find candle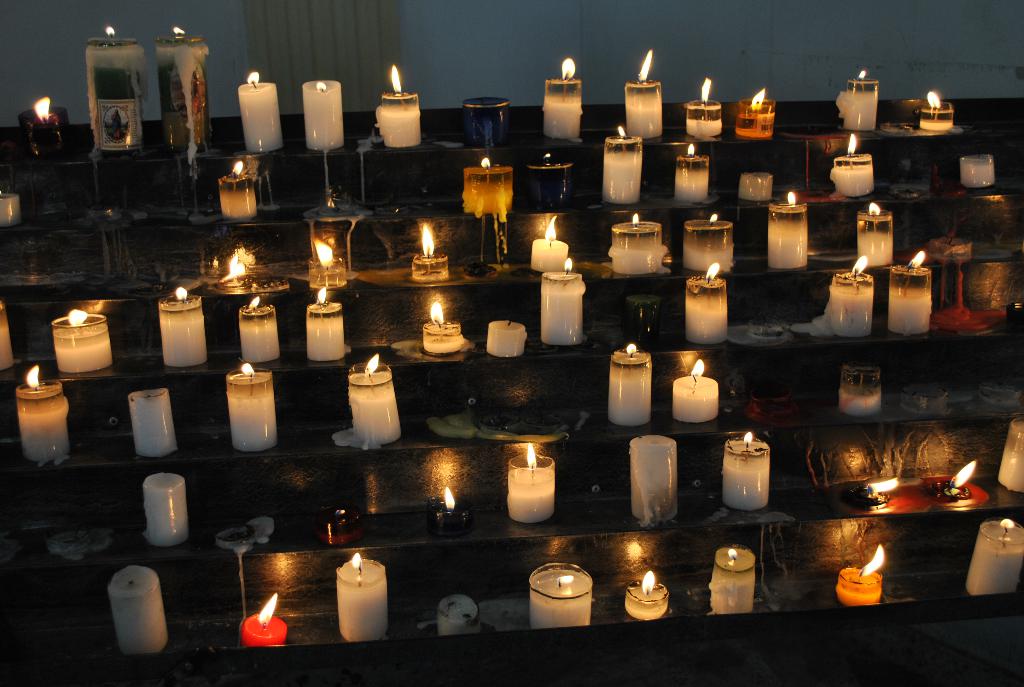
region(48, 310, 120, 367)
